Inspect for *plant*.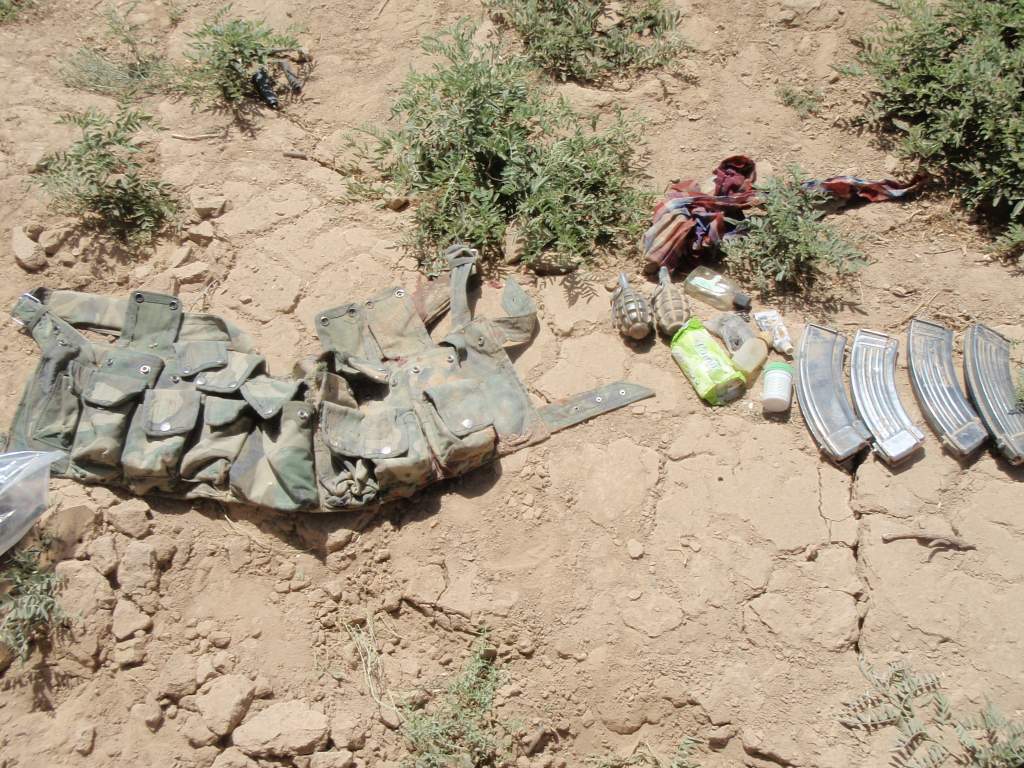
Inspection: [713, 164, 879, 297].
